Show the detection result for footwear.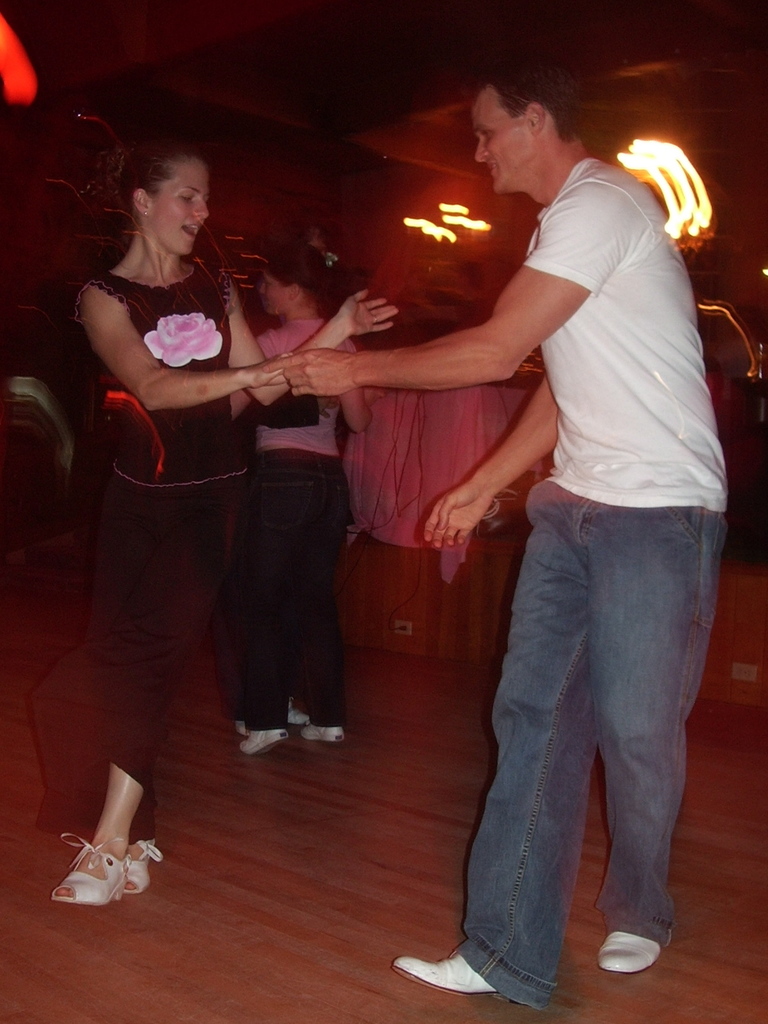
115, 835, 164, 900.
